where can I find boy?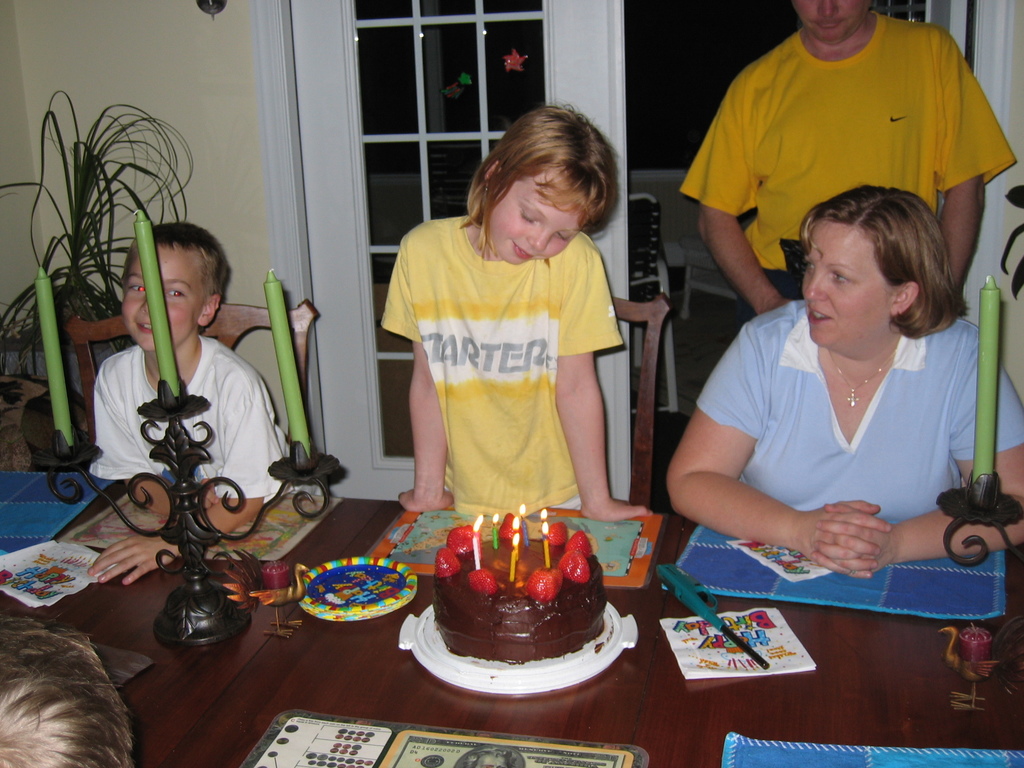
You can find it at 371, 132, 652, 566.
